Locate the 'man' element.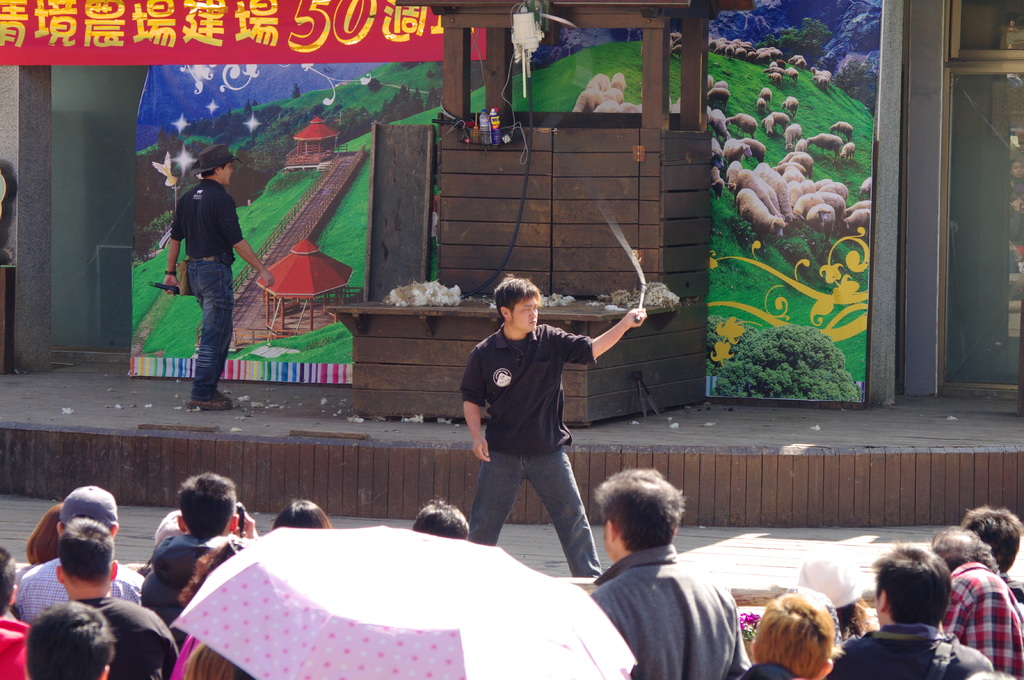
Element bbox: [15,484,148,627].
